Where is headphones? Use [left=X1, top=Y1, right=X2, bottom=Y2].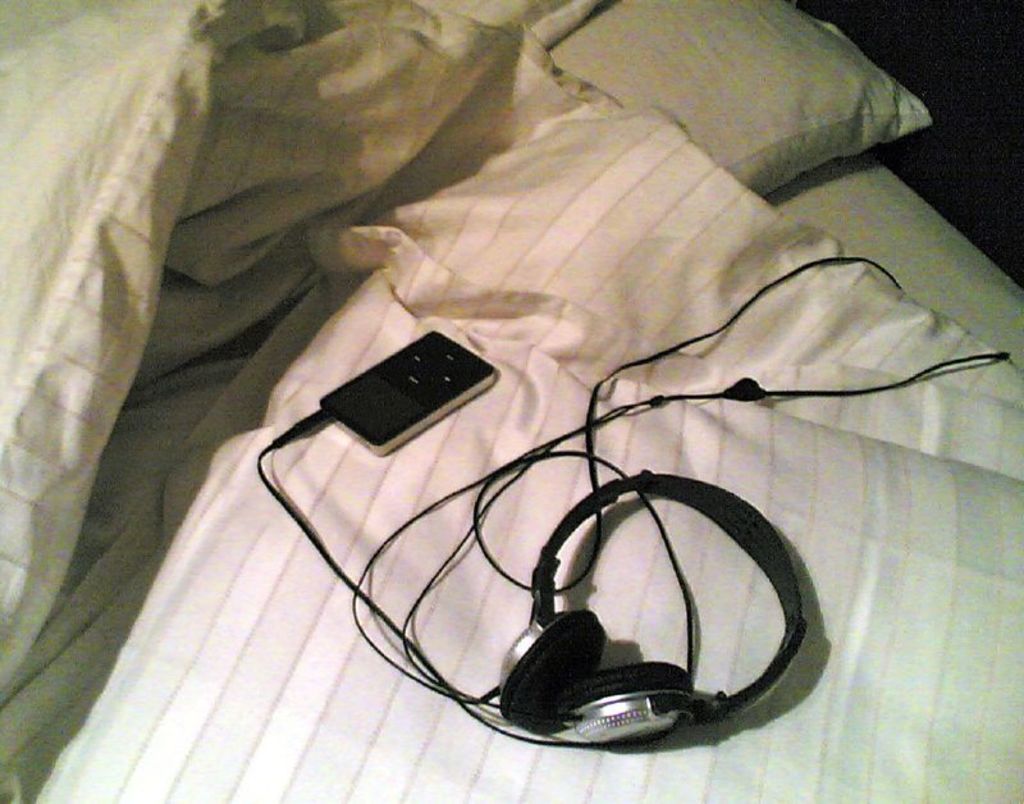
[left=489, top=462, right=814, bottom=748].
